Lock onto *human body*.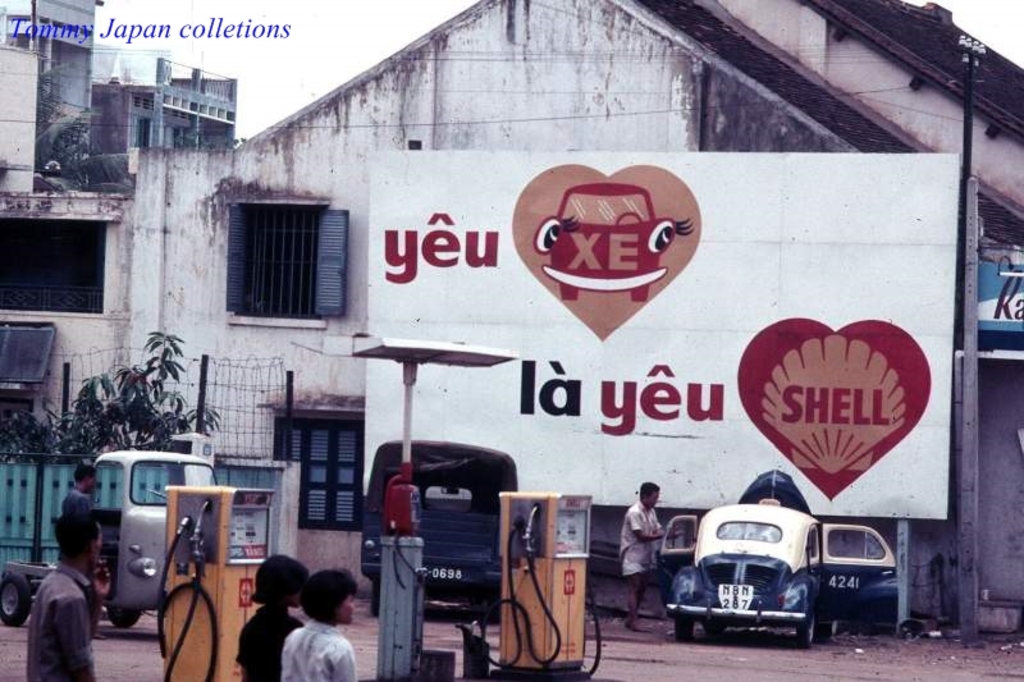
Locked: [left=239, top=599, right=298, bottom=681].
